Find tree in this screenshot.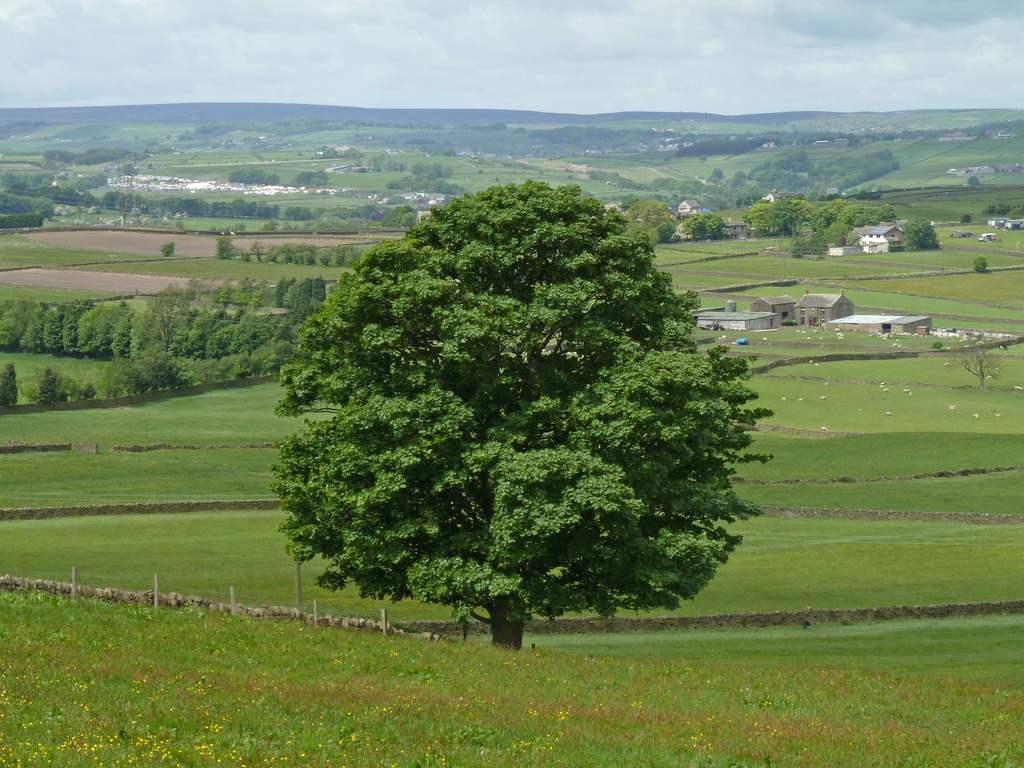
The bounding box for tree is 934/340/946/349.
